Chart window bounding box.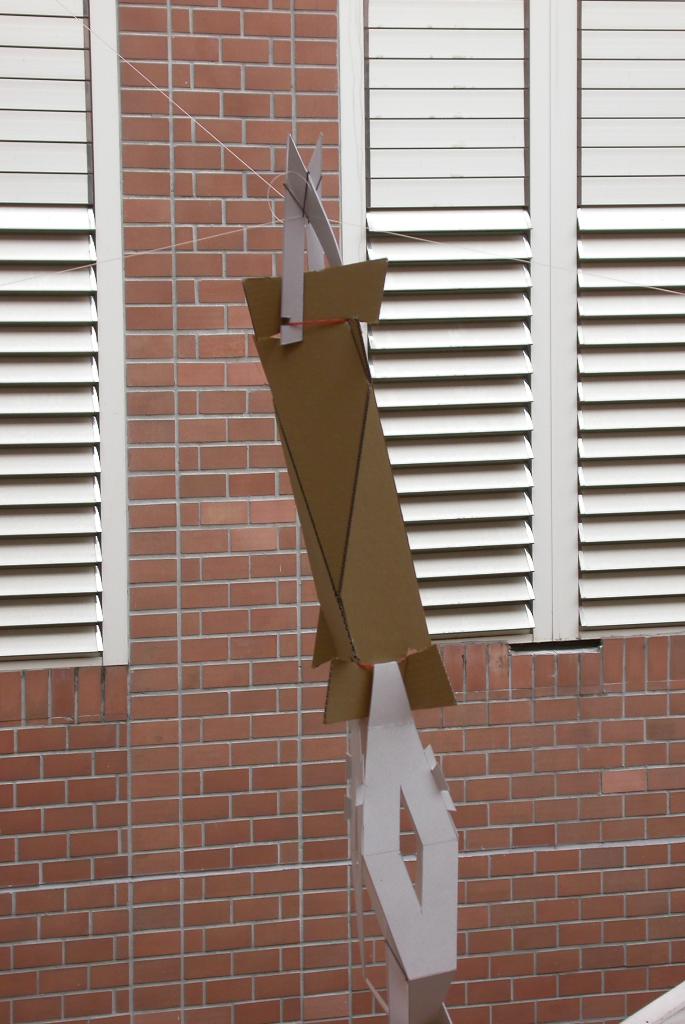
Charted: x1=0 y1=0 x2=140 y2=669.
